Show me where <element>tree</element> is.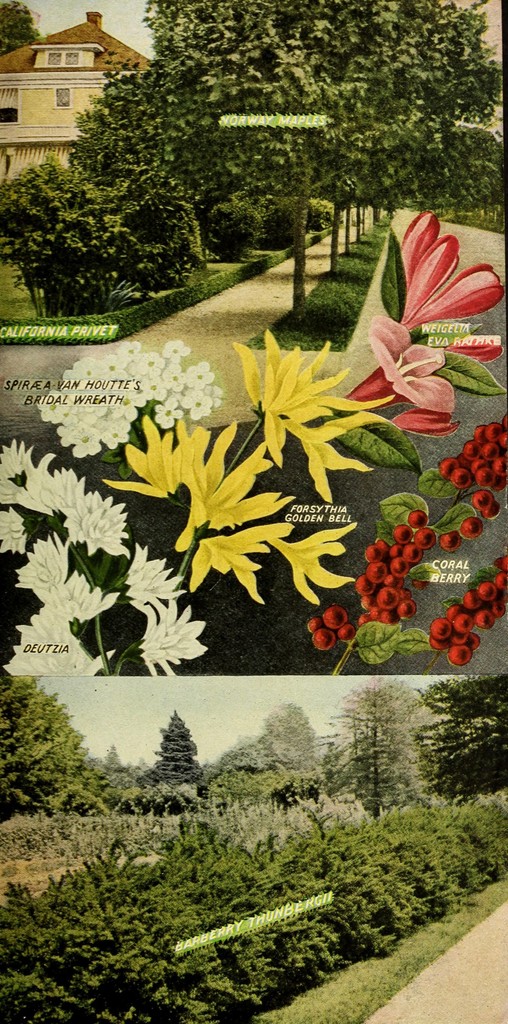
<element>tree</element> is at [x1=211, y1=698, x2=335, y2=777].
